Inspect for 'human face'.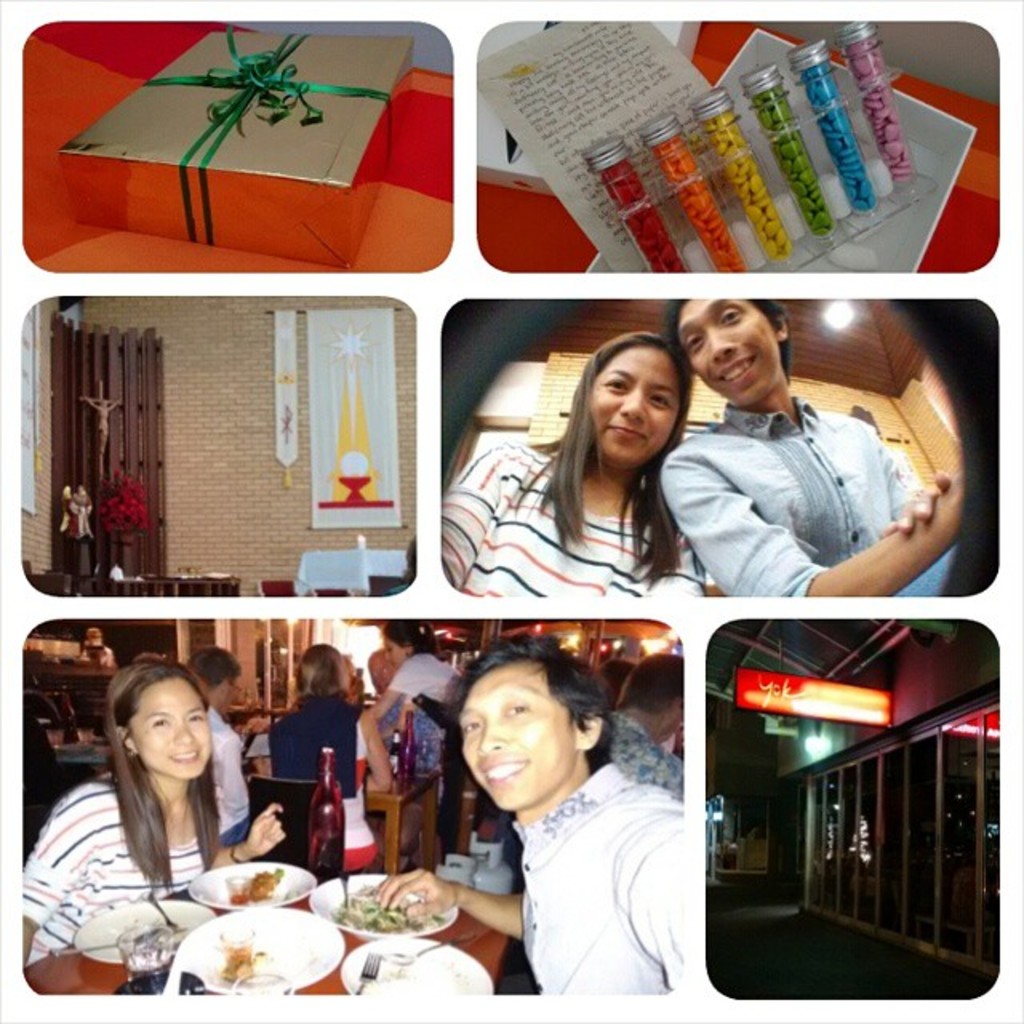
Inspection: box=[382, 632, 408, 675].
